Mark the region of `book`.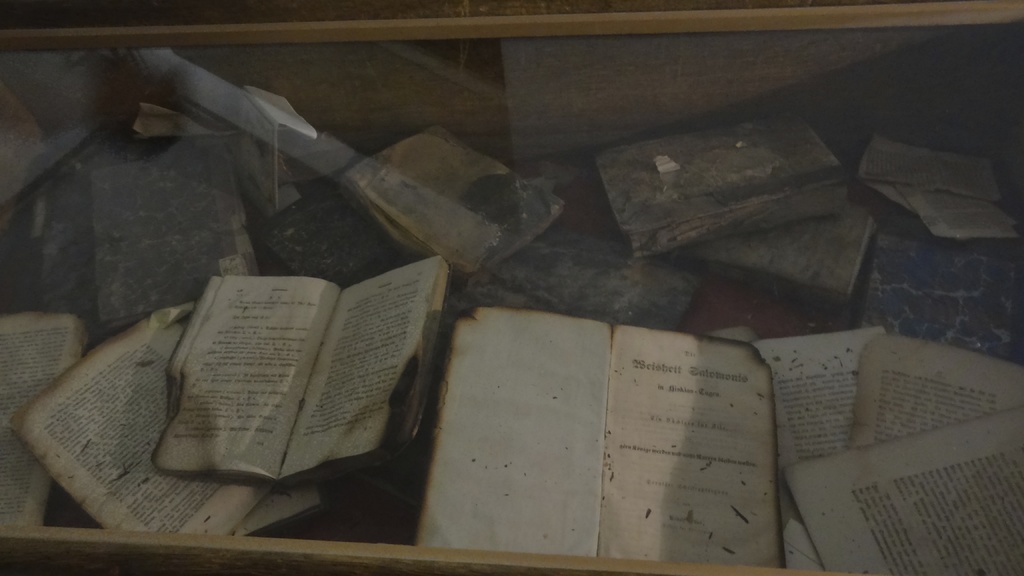
Region: rect(403, 308, 781, 572).
